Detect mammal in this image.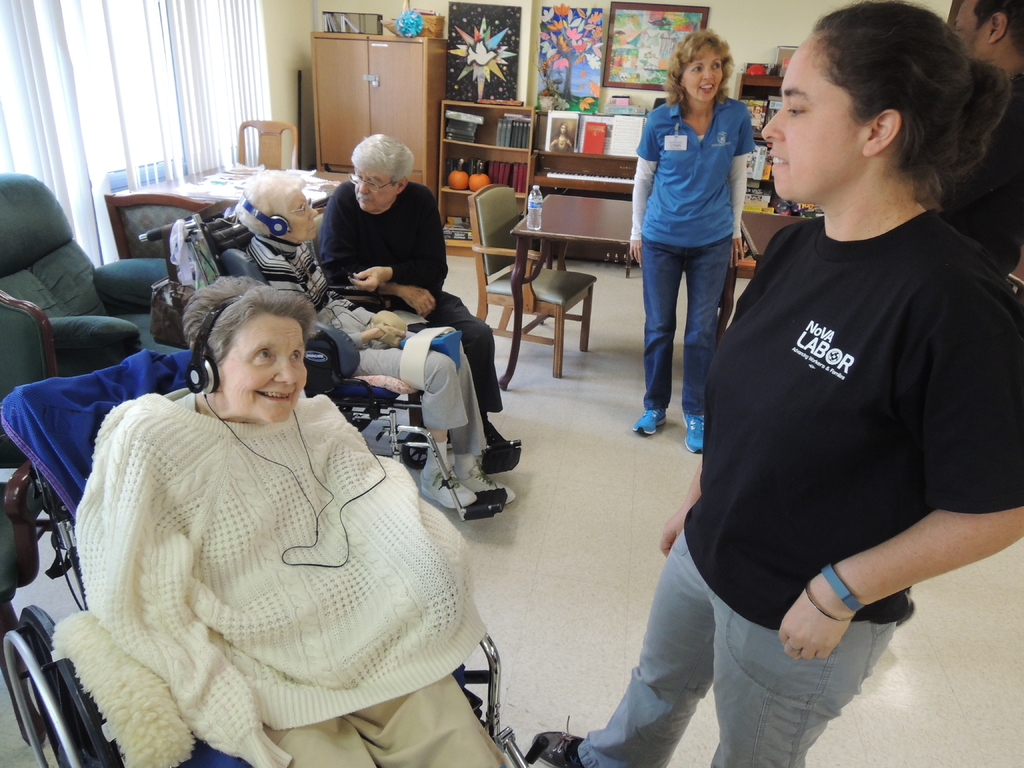
Detection: region(627, 24, 758, 456).
